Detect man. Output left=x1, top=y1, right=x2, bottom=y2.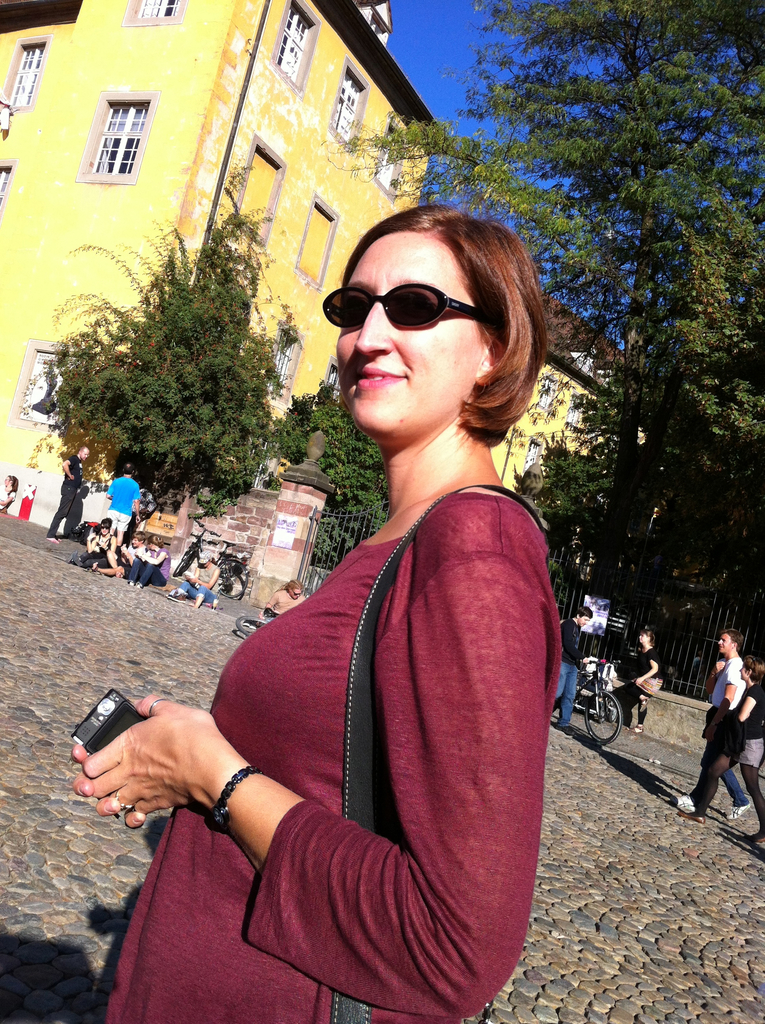
left=560, top=603, right=587, bottom=724.
